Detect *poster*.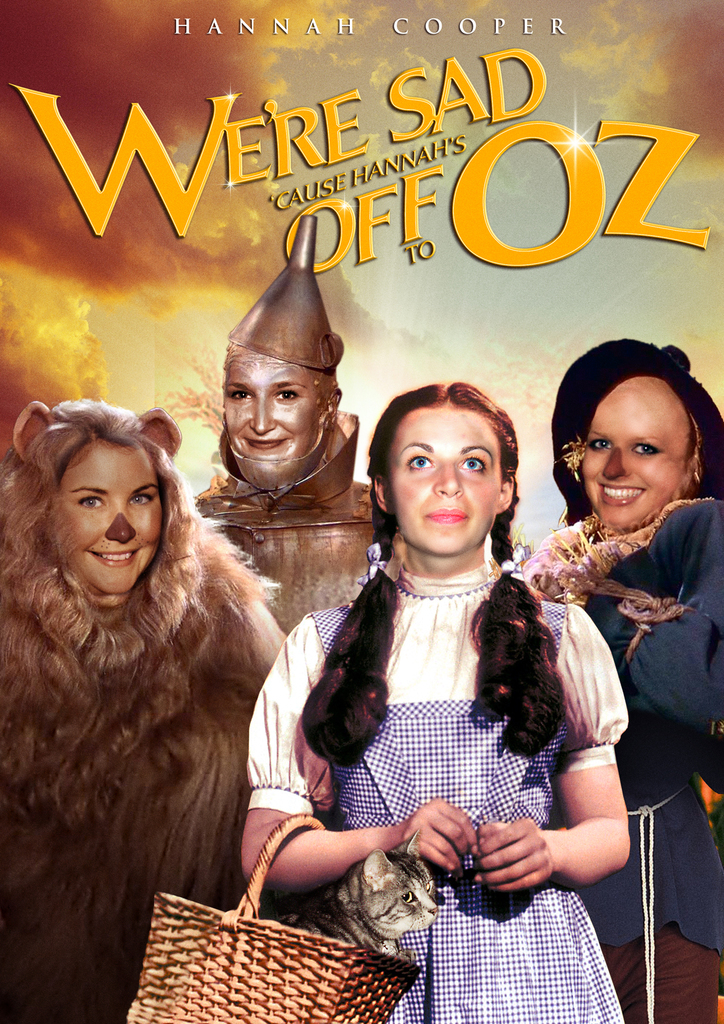
Detected at x1=0 y1=0 x2=723 y2=1023.
